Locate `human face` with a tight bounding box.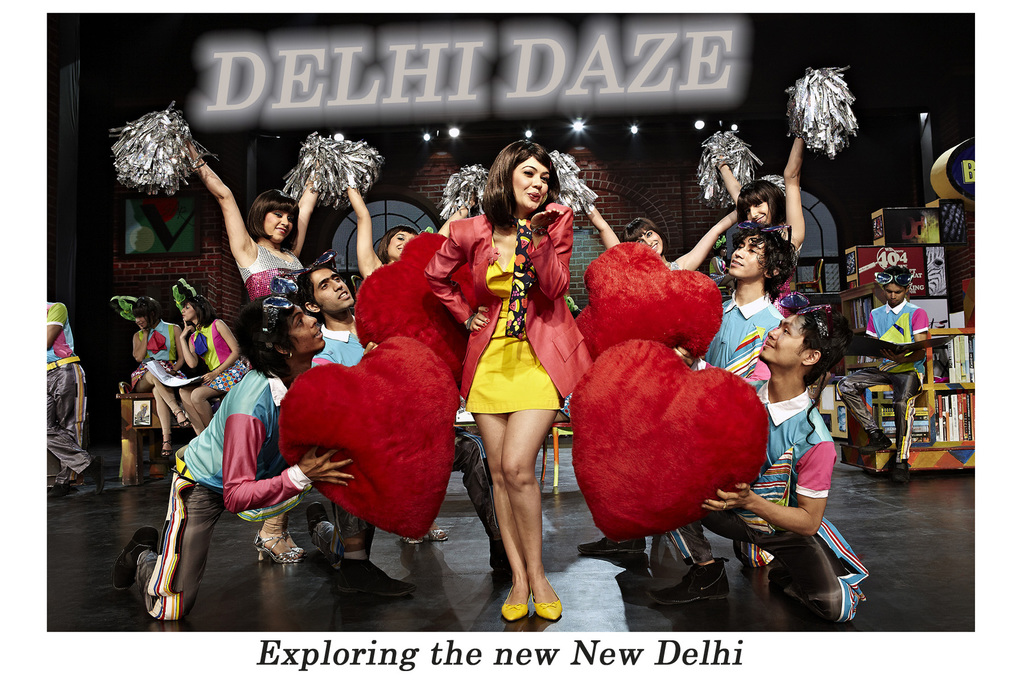
724, 239, 764, 281.
